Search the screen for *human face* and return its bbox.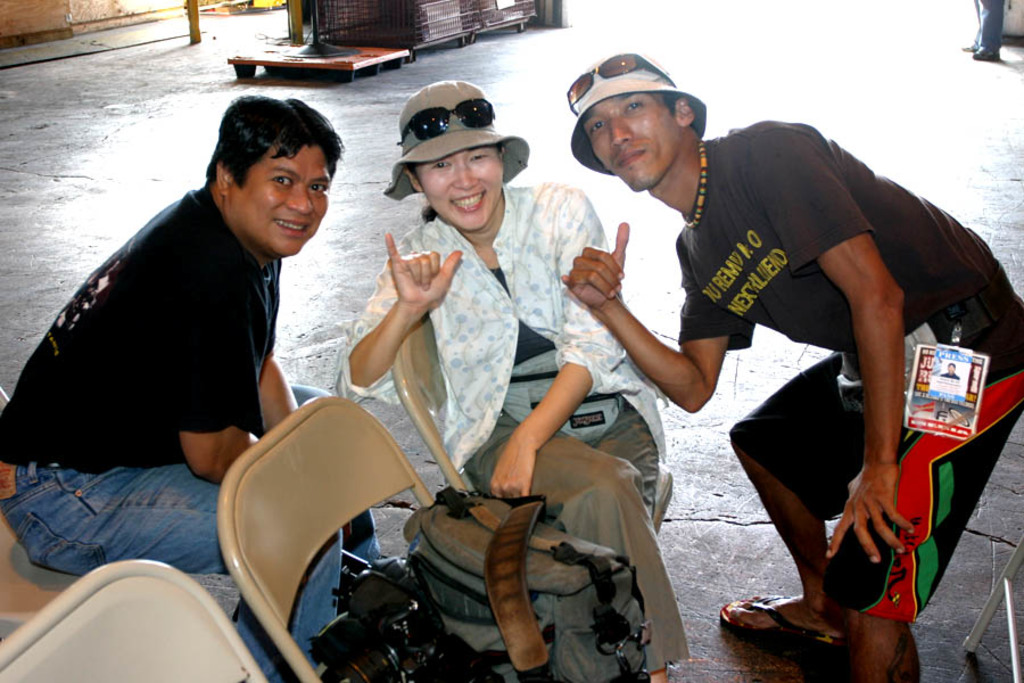
Found: {"left": 593, "top": 97, "right": 679, "bottom": 194}.
